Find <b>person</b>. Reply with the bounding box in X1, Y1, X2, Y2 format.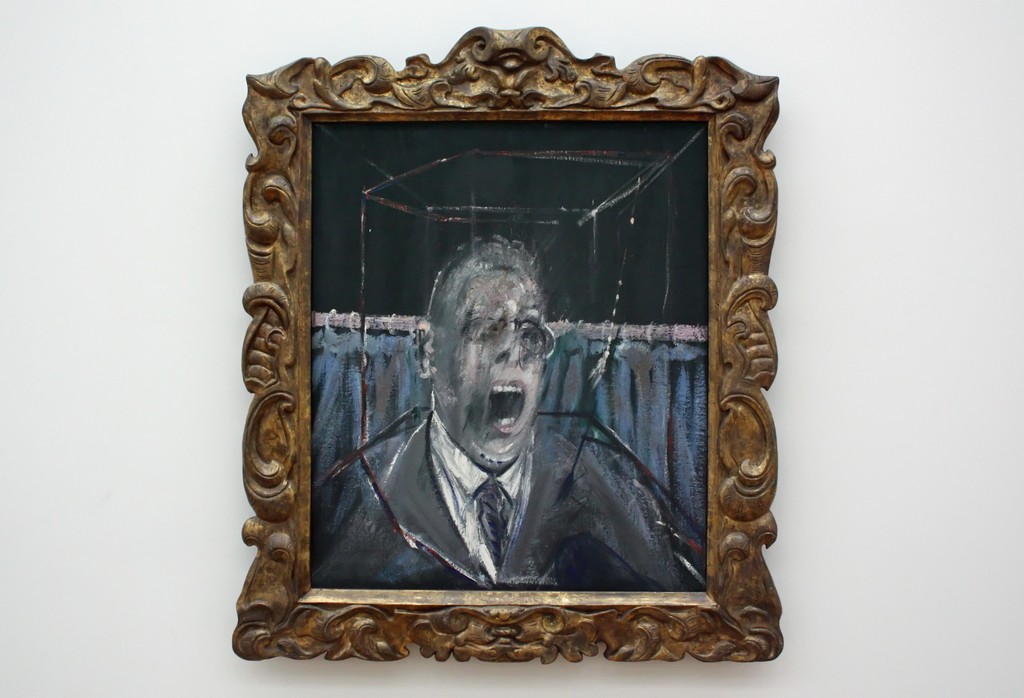
314, 231, 708, 598.
